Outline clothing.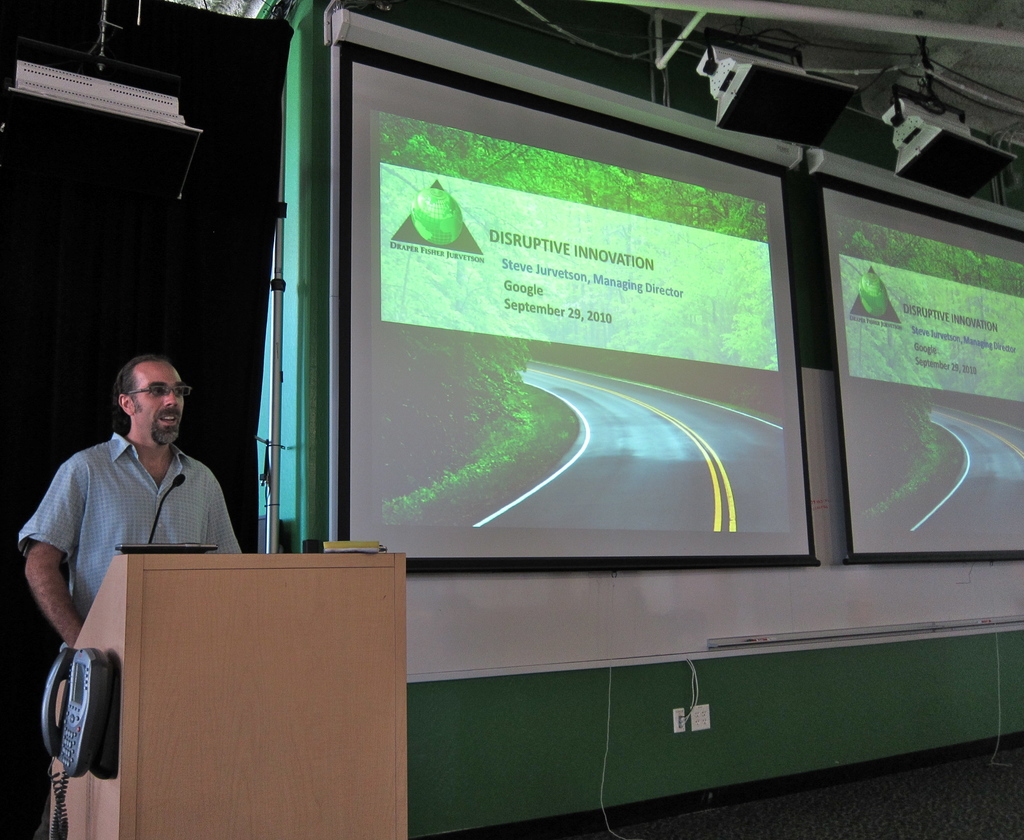
Outline: {"x1": 27, "y1": 398, "x2": 244, "y2": 620}.
